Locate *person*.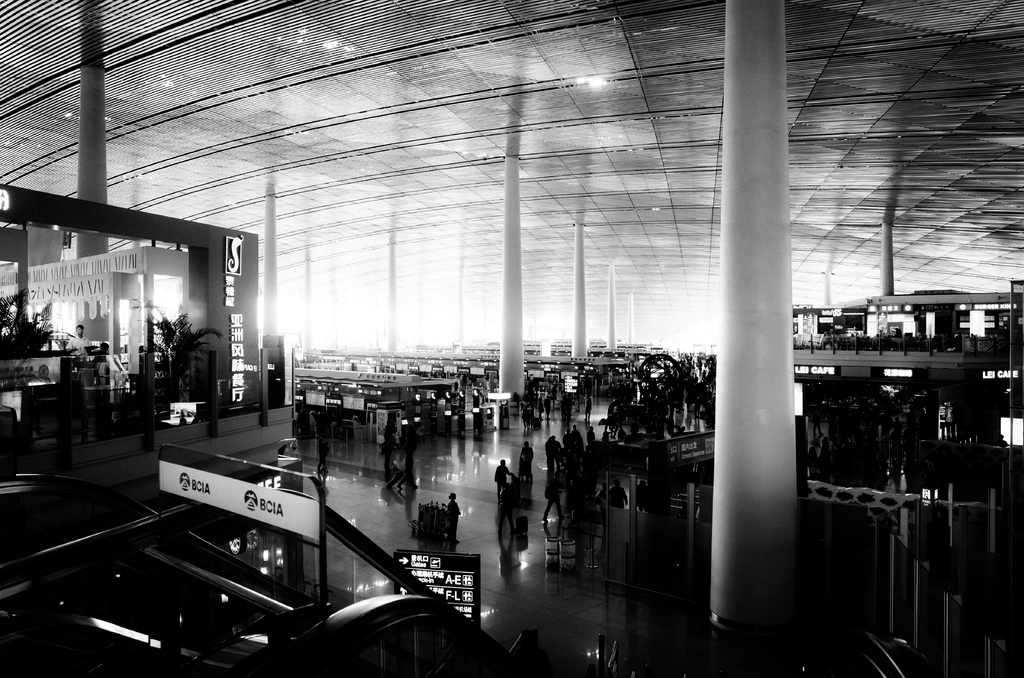
Bounding box: region(537, 394, 543, 418).
